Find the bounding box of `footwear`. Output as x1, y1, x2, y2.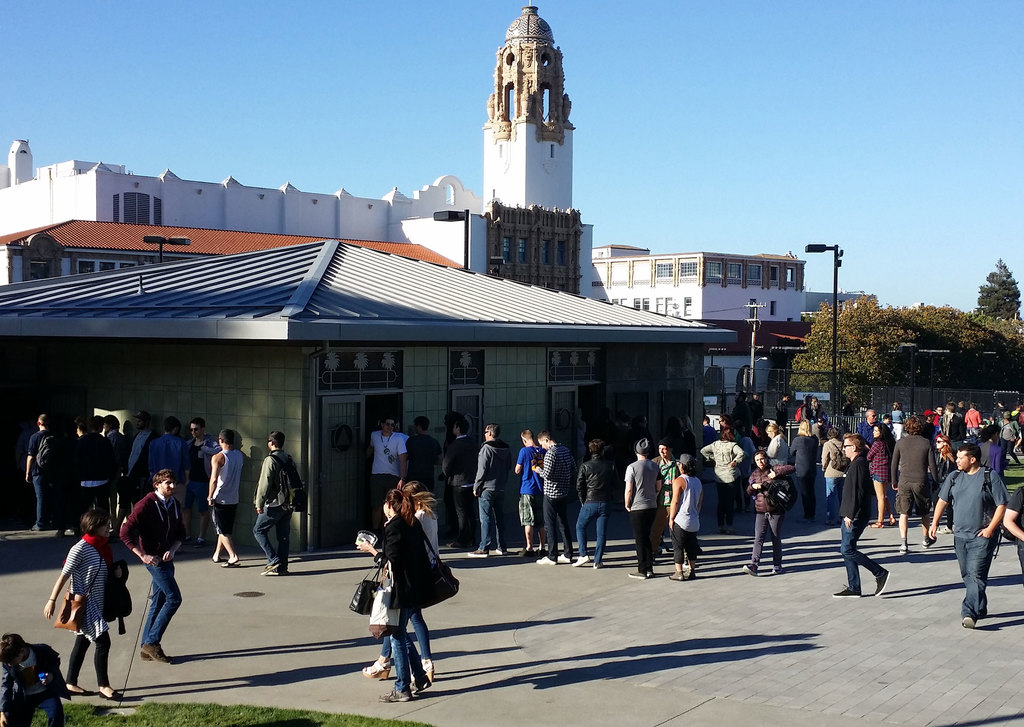
645, 570, 654, 578.
